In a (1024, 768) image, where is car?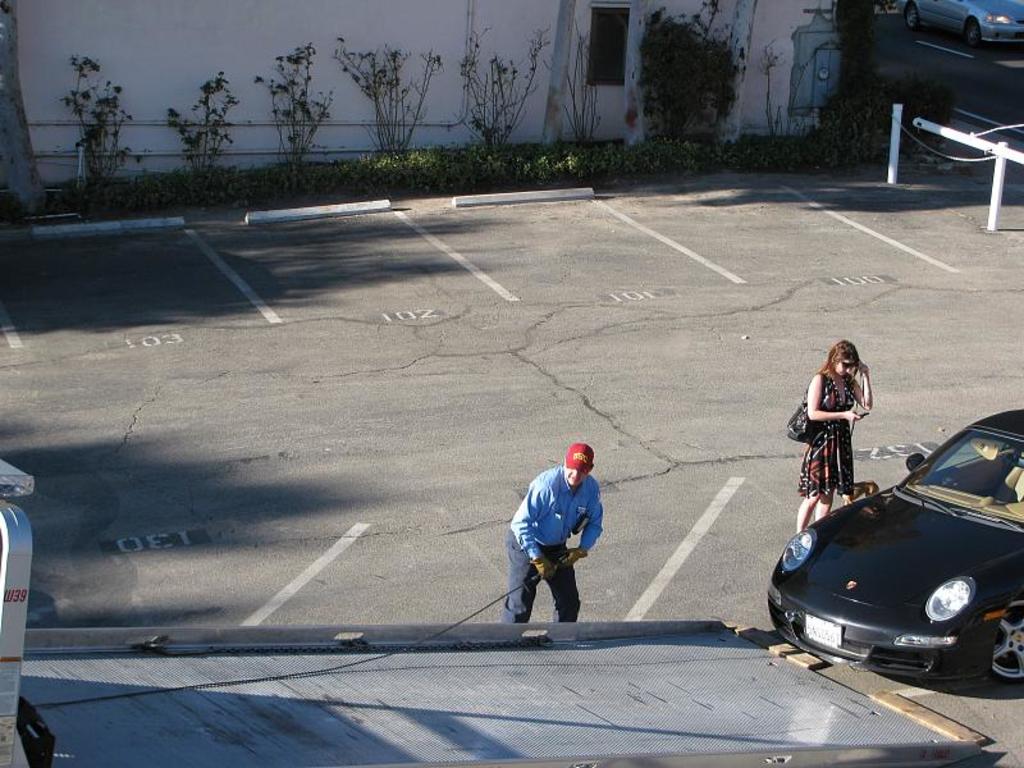
l=765, t=407, r=1023, b=686.
